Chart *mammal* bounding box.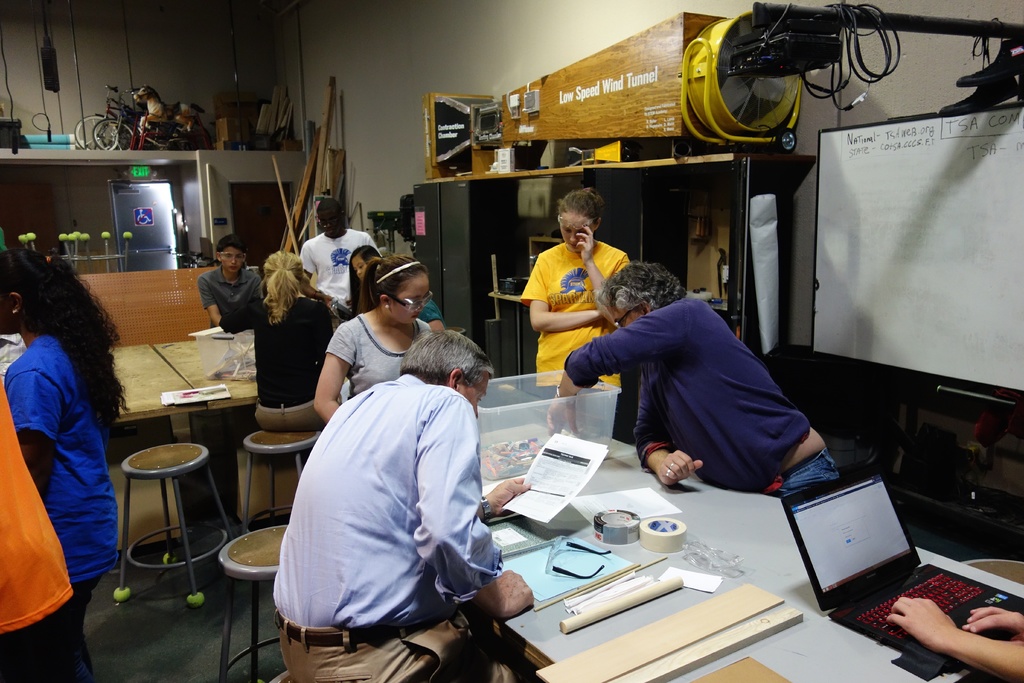
Charted: Rect(0, 376, 95, 682).
